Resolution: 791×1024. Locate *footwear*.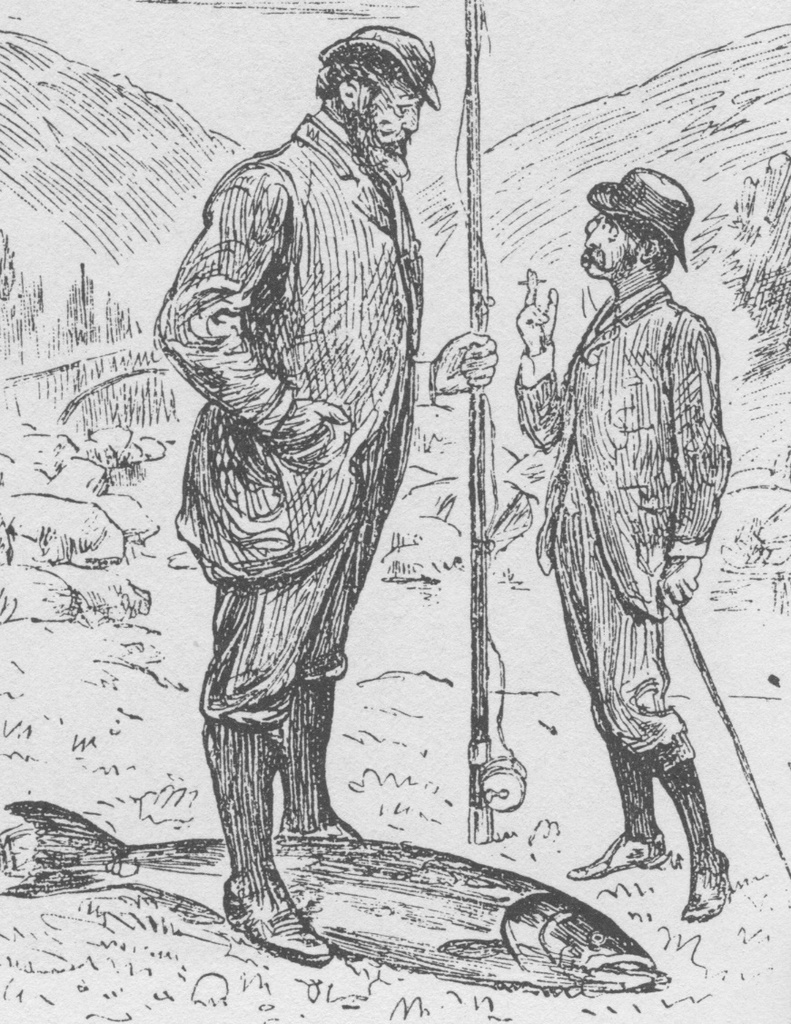
region(271, 814, 366, 848).
